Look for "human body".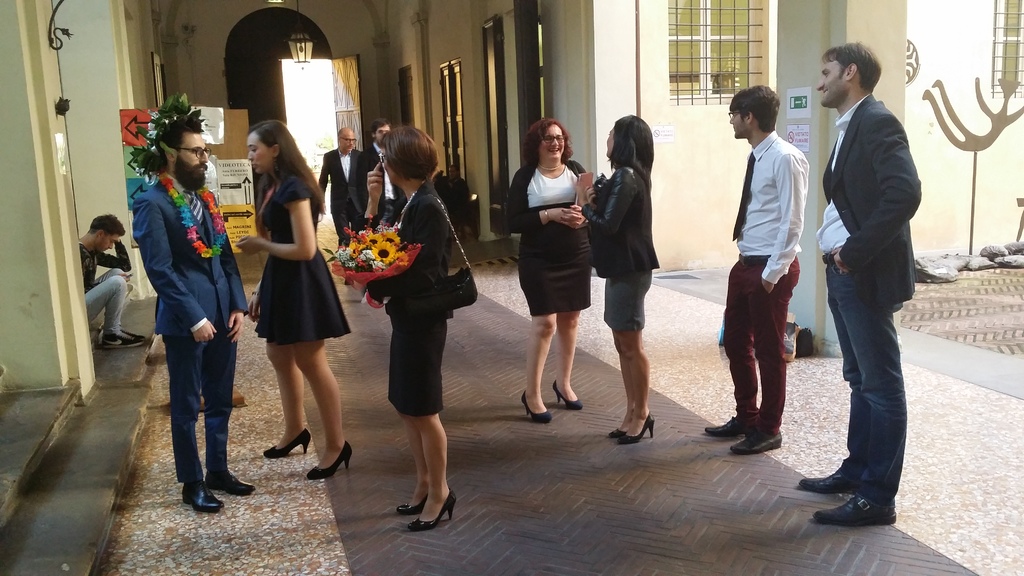
Found: x1=362 y1=117 x2=452 y2=533.
